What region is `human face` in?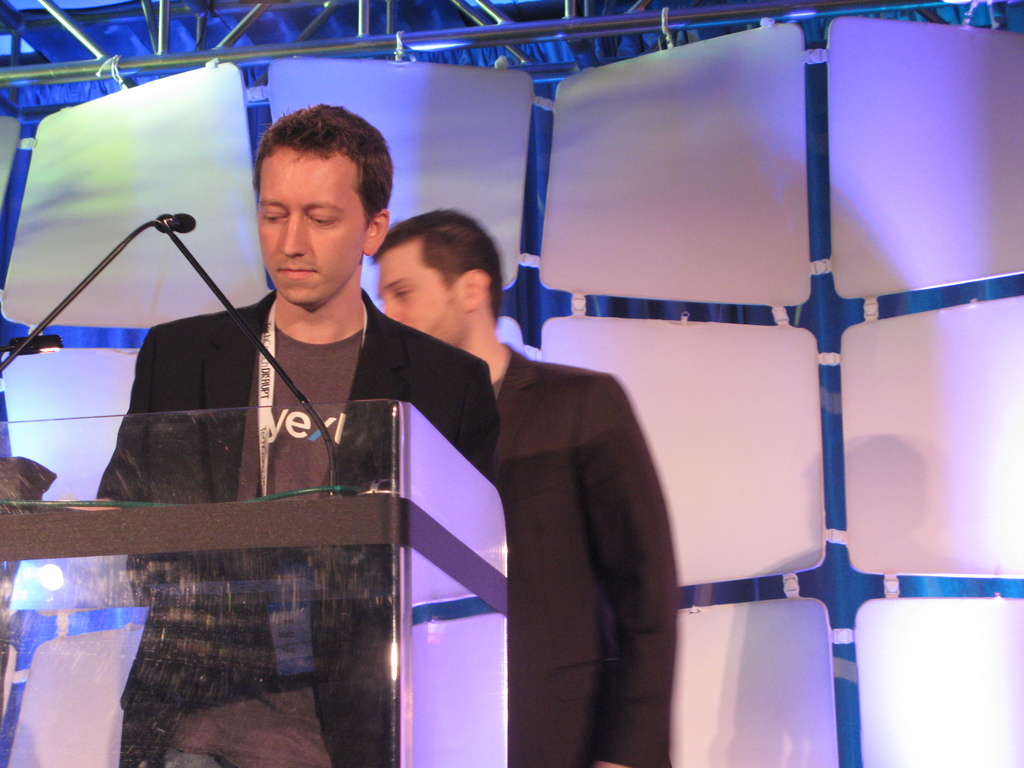
region(380, 239, 458, 347).
